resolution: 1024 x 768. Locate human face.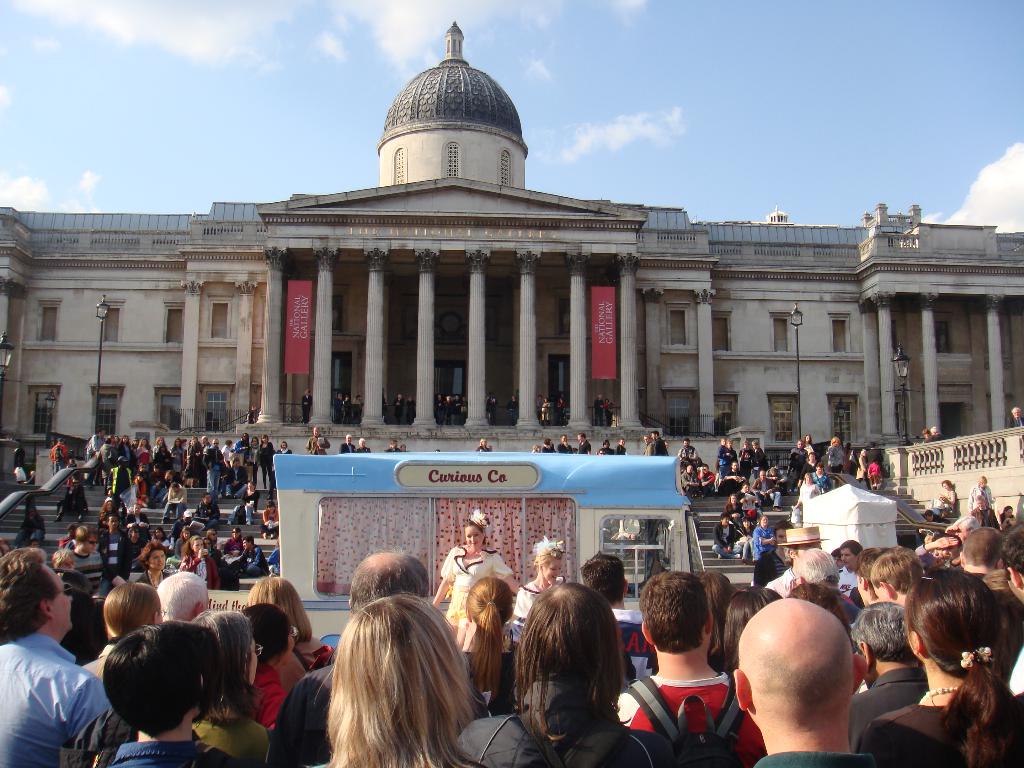
select_region(860, 568, 880, 605).
